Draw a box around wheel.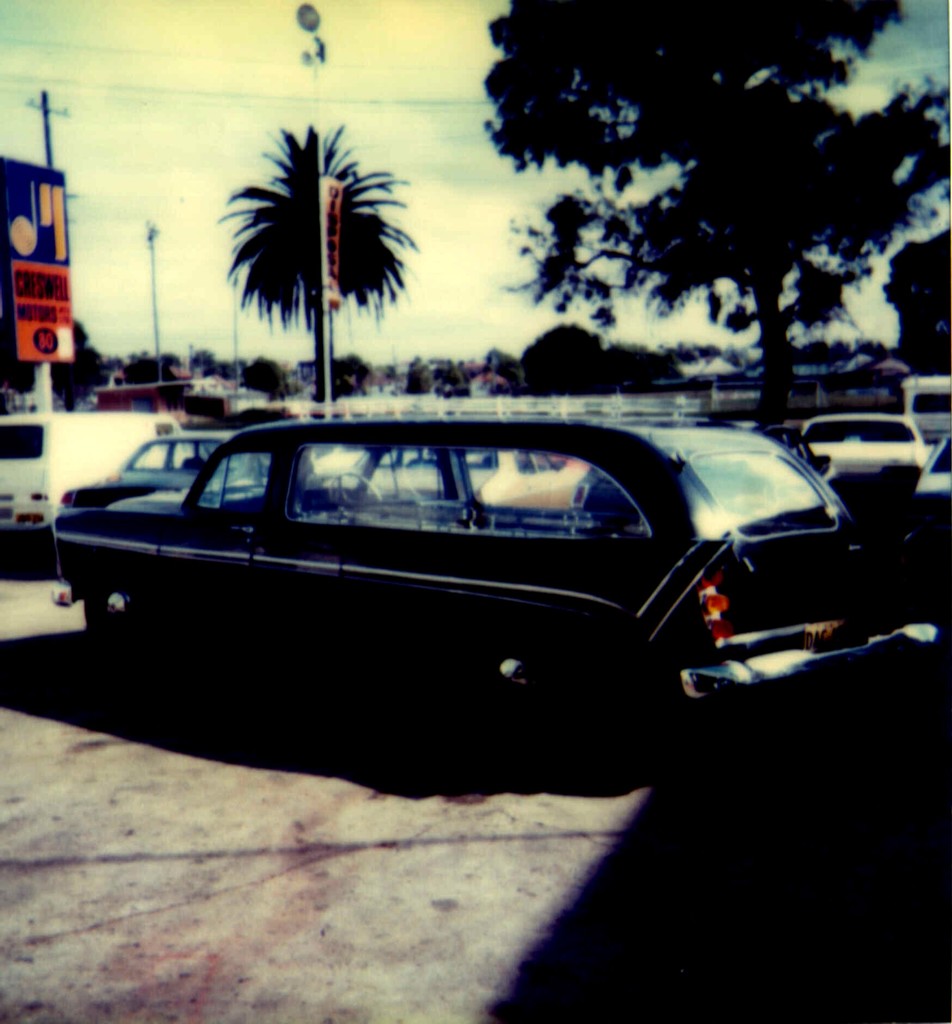
303:475:380:510.
